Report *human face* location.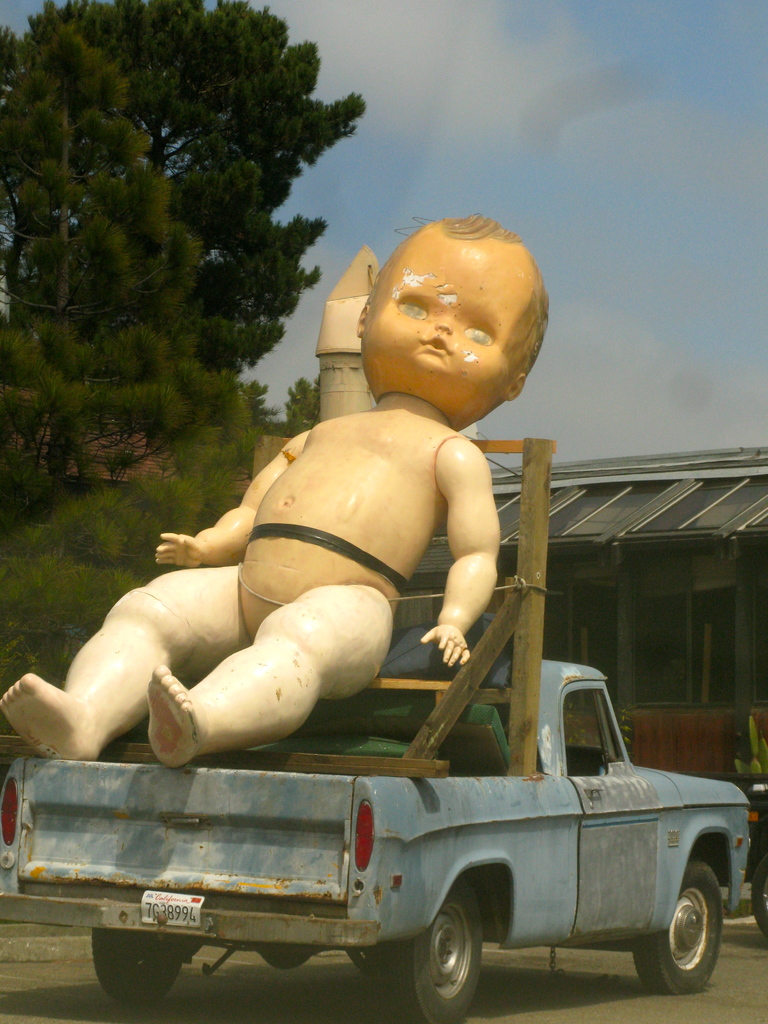
Report: [380, 230, 534, 397].
